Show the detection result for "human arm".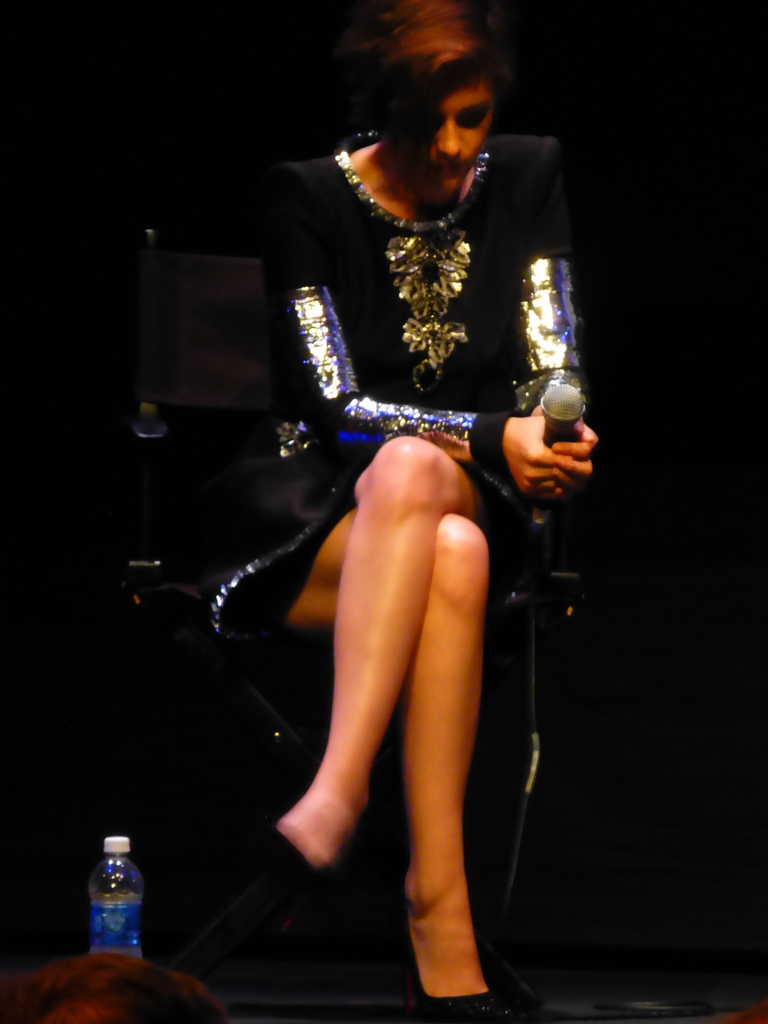
(x1=282, y1=168, x2=577, y2=500).
